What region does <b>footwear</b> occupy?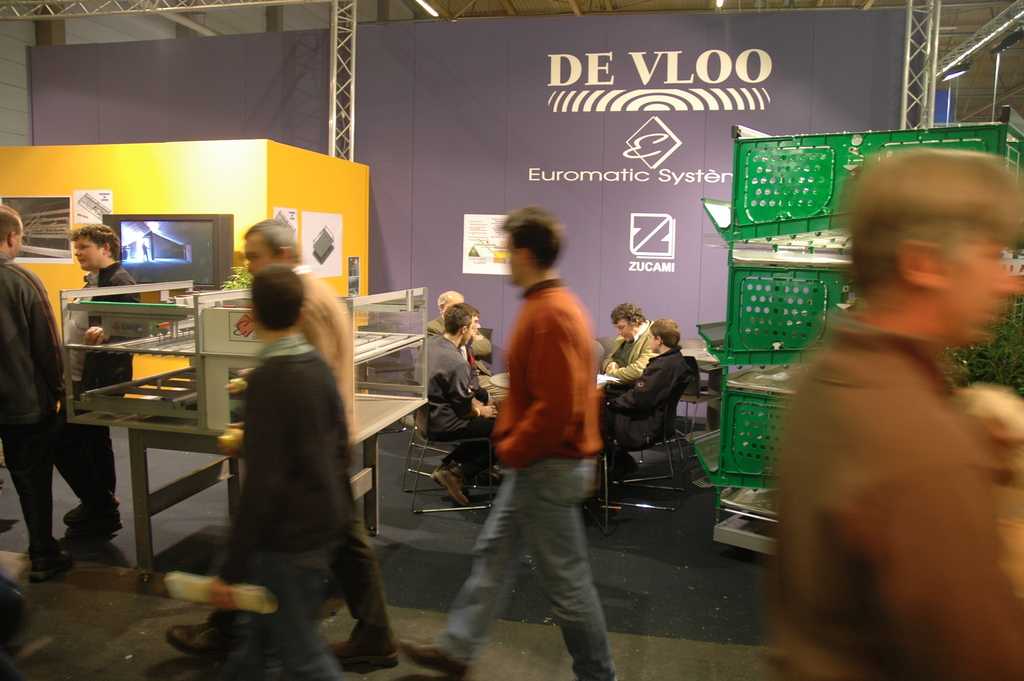
607, 452, 638, 477.
